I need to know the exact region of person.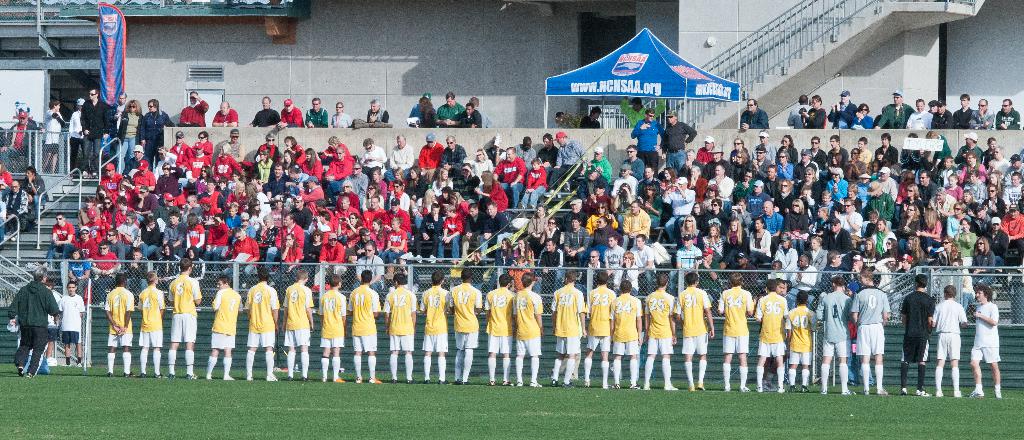
Region: select_region(132, 248, 152, 279).
